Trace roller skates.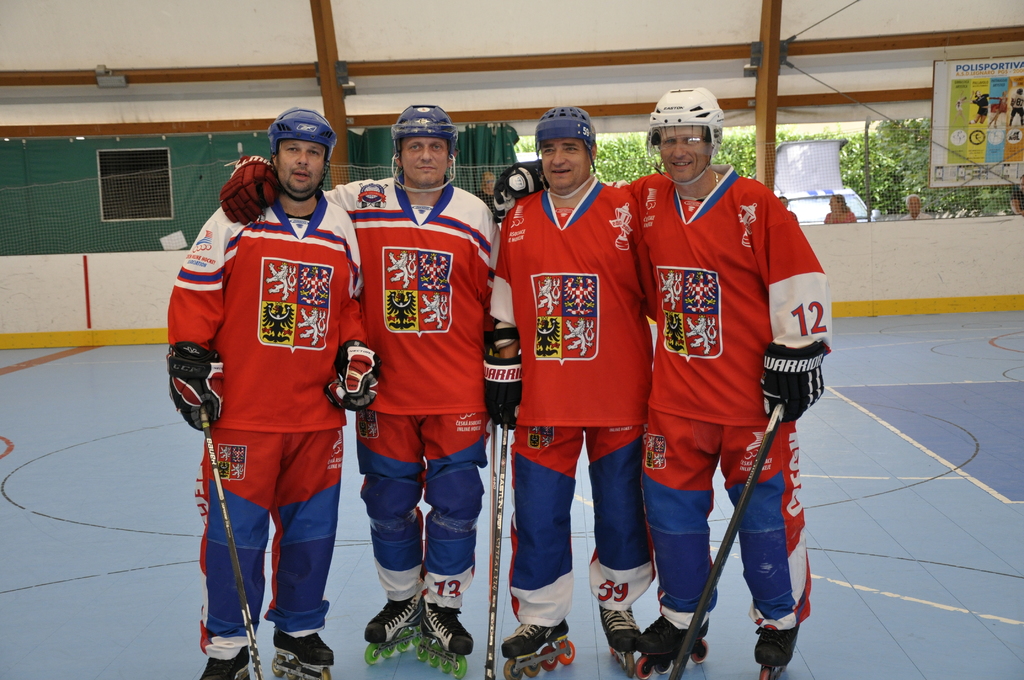
Traced to 362 592 427 667.
